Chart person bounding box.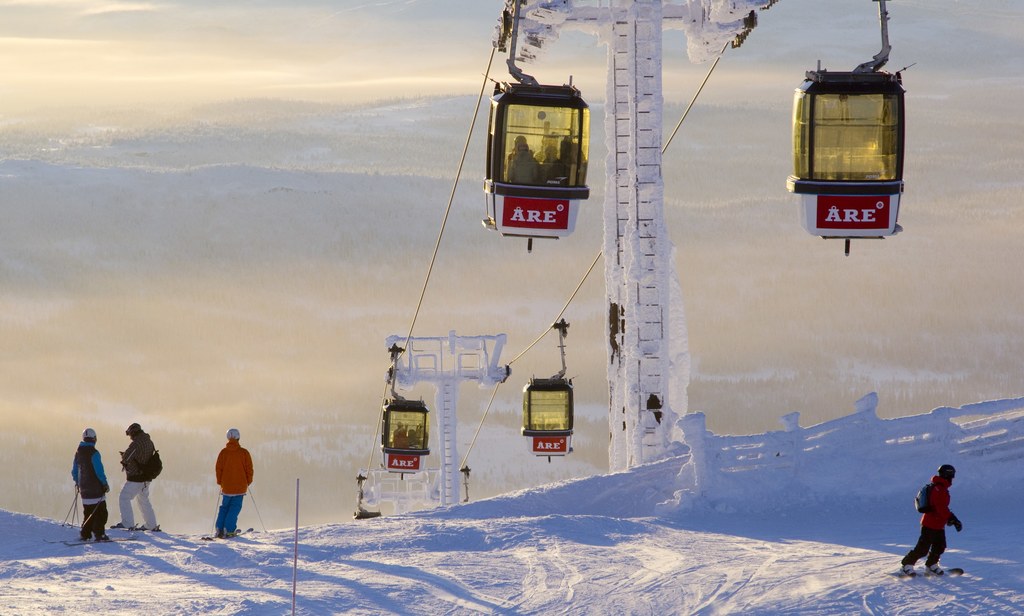
Charted: BBox(214, 427, 252, 536).
